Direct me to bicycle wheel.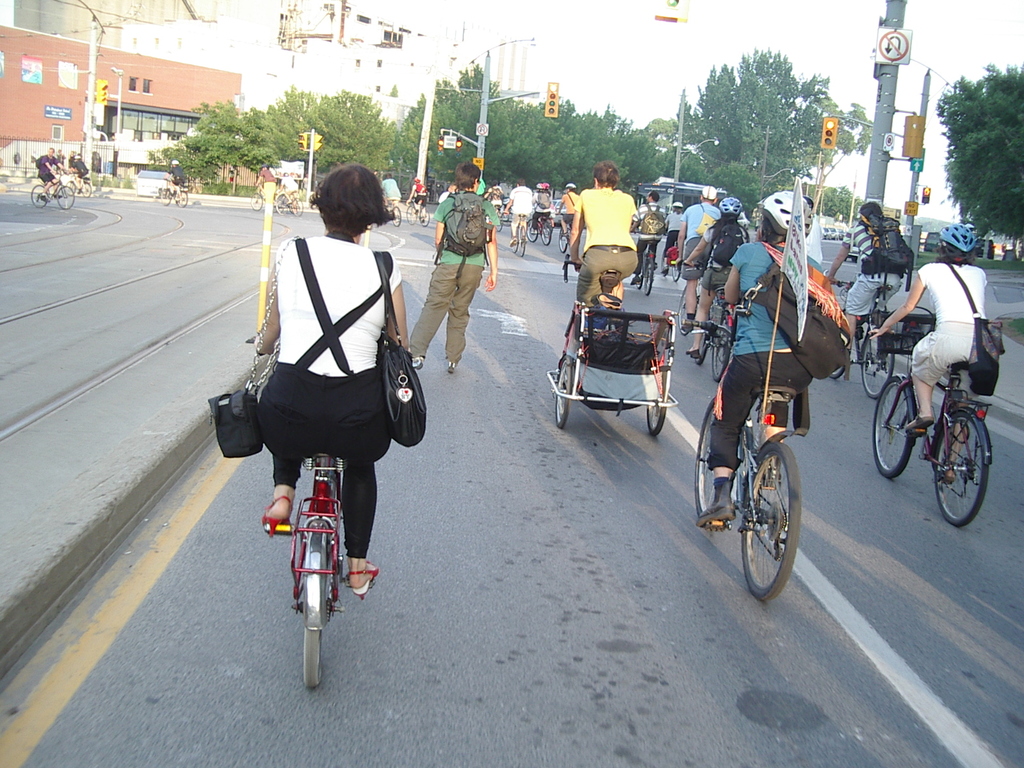
Direction: BBox(710, 339, 733, 378).
